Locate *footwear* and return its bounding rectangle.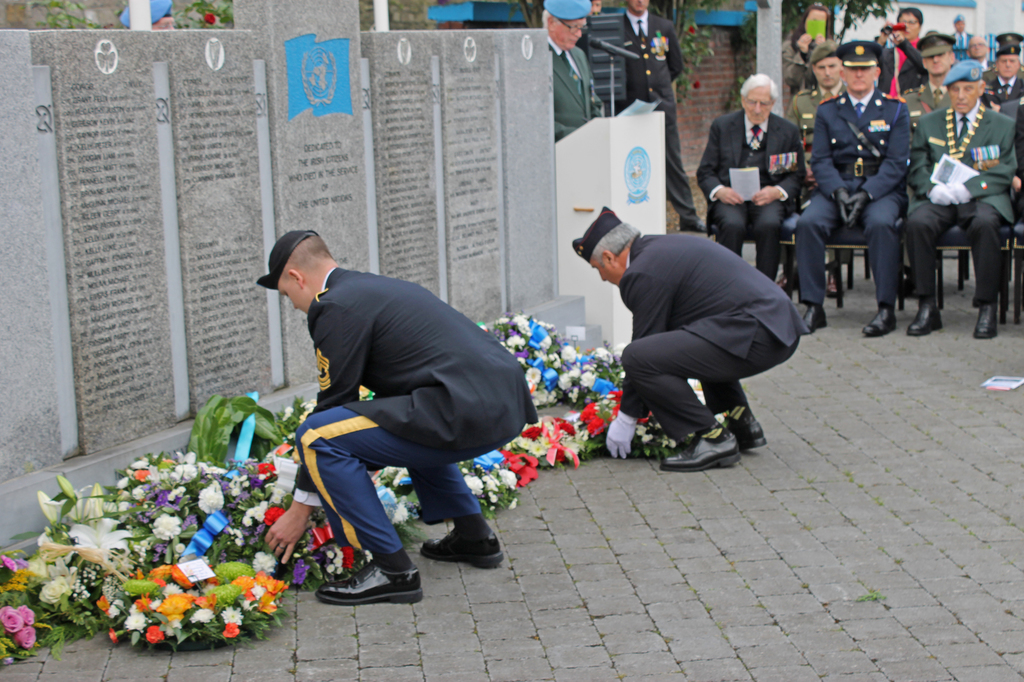
Rect(307, 543, 409, 612).
